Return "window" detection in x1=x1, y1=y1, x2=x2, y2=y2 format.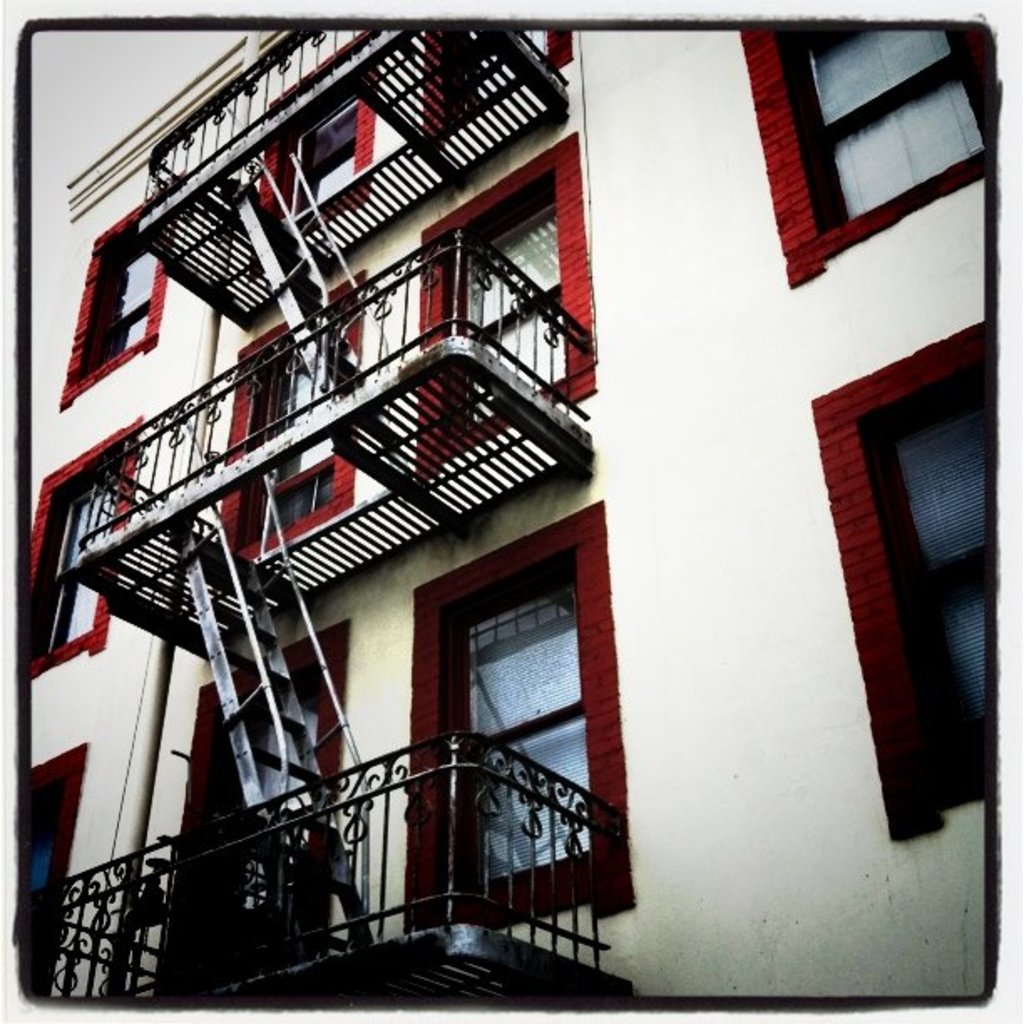
x1=25, y1=447, x2=134, y2=661.
